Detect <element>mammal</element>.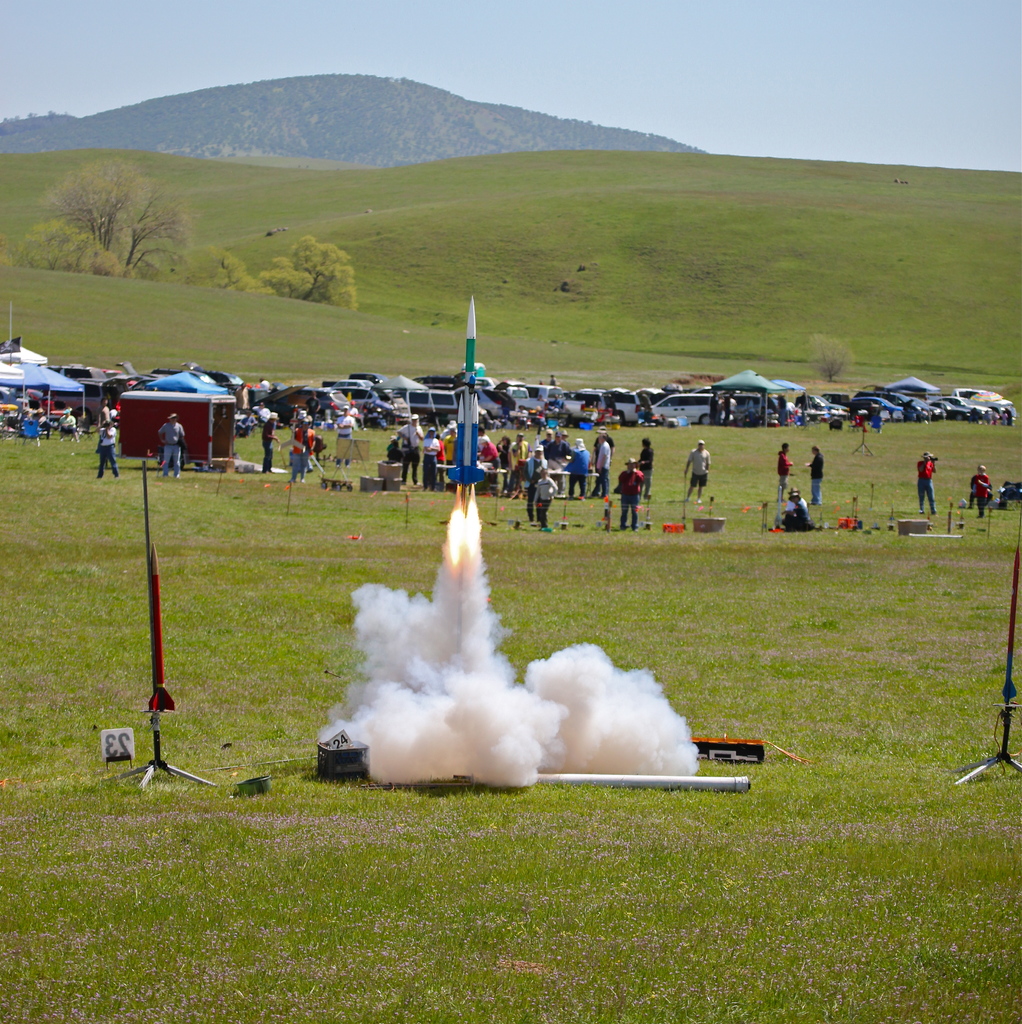
Detected at (912, 448, 938, 514).
